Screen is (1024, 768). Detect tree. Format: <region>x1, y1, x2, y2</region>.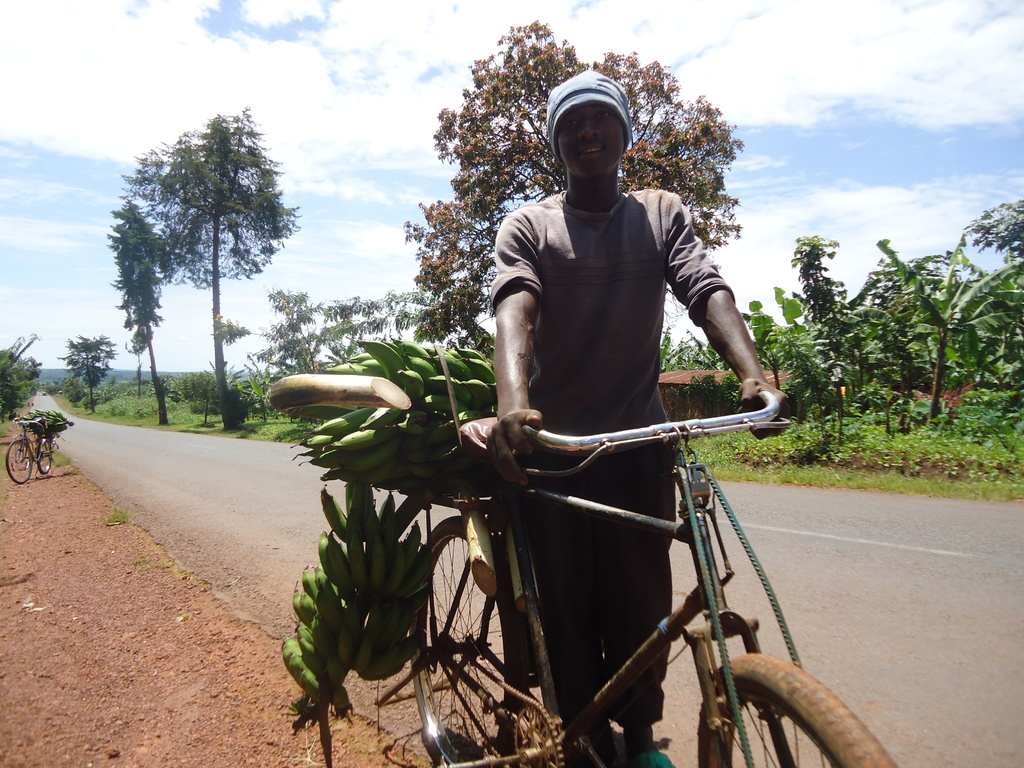
<region>100, 98, 298, 433</region>.
